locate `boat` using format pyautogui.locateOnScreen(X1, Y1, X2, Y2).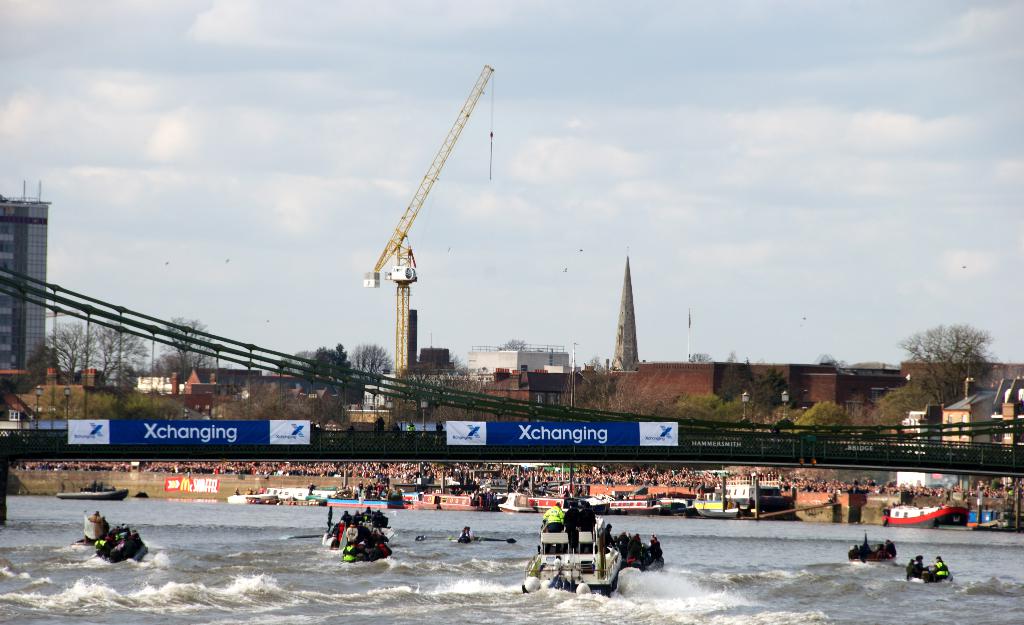
pyautogui.locateOnScreen(63, 518, 161, 580).
